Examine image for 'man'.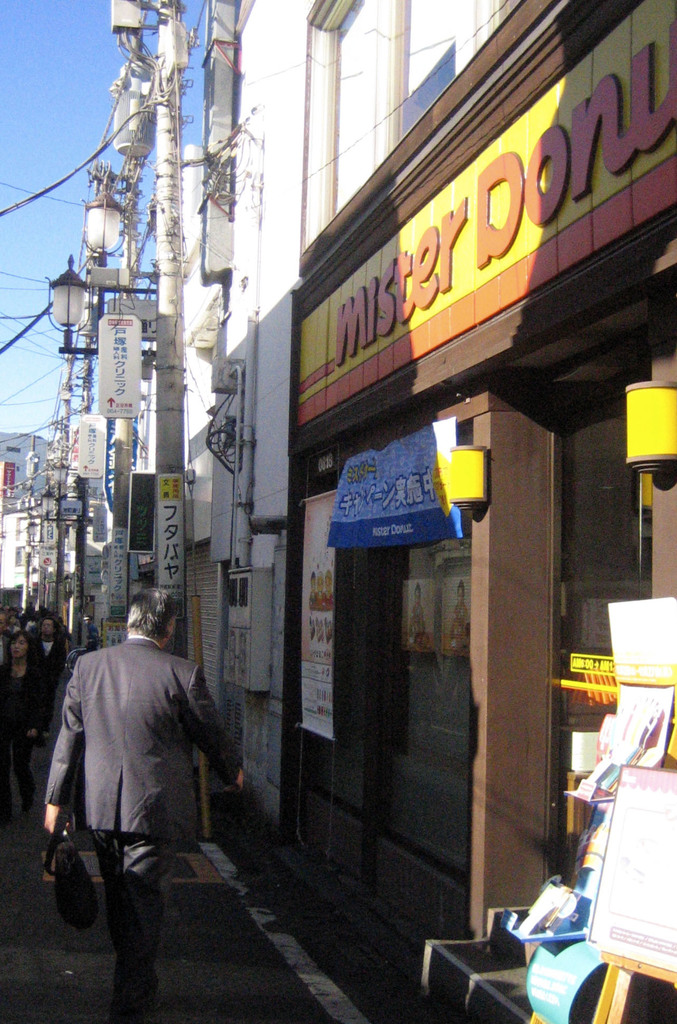
Examination result: (40, 590, 241, 994).
